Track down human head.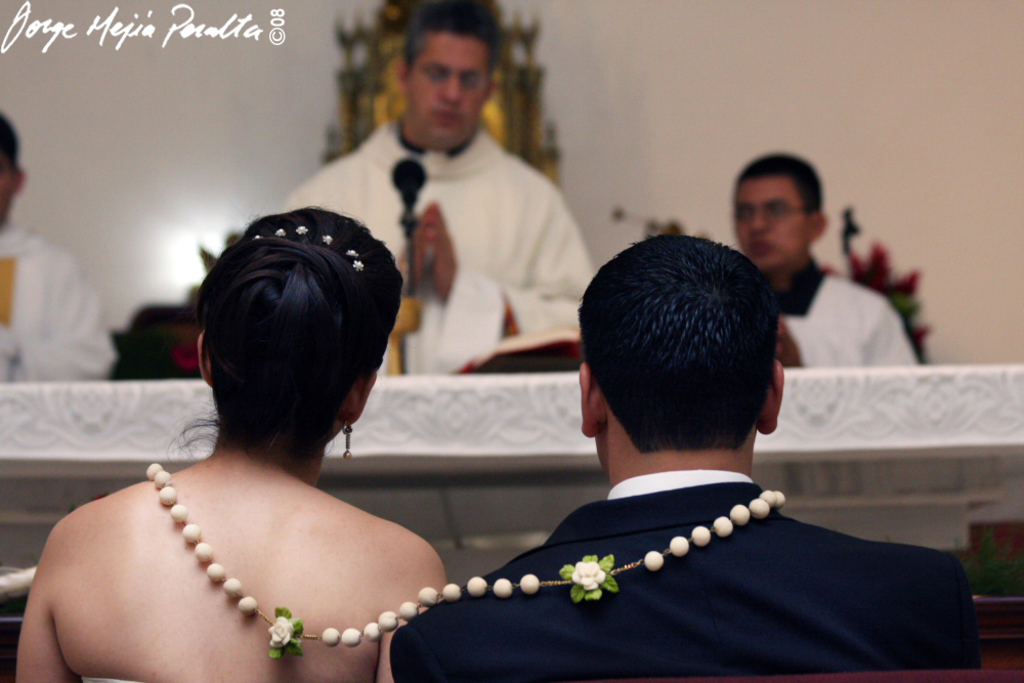
Tracked to region(0, 116, 27, 231).
